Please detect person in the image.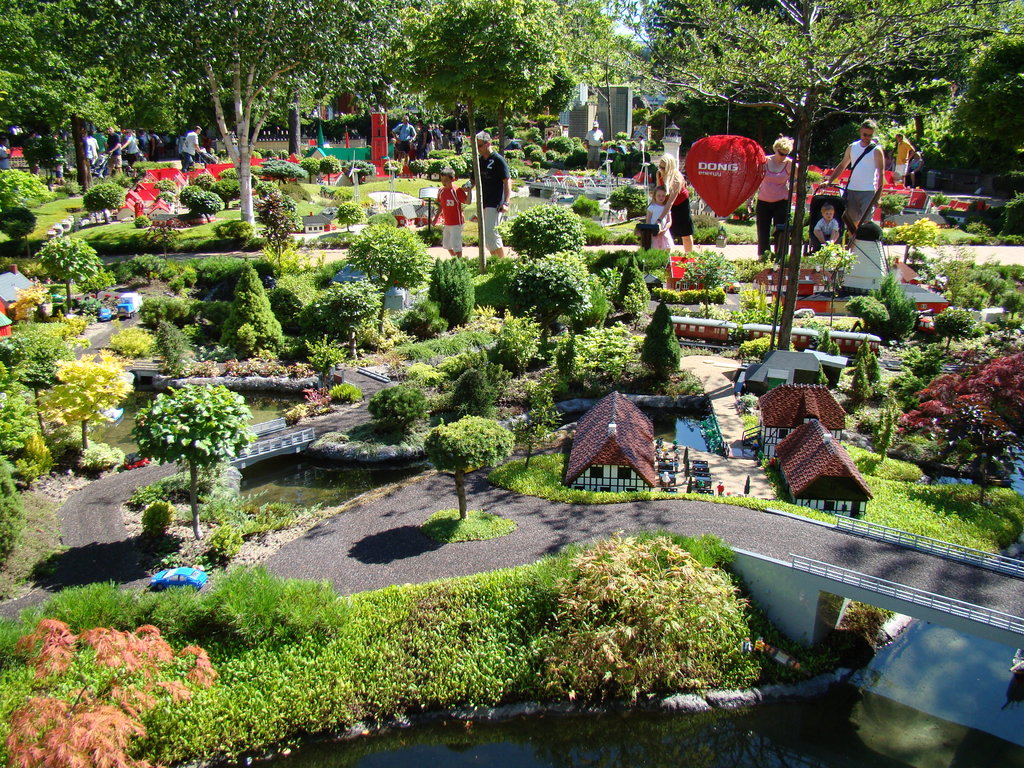
rect(646, 184, 675, 252).
